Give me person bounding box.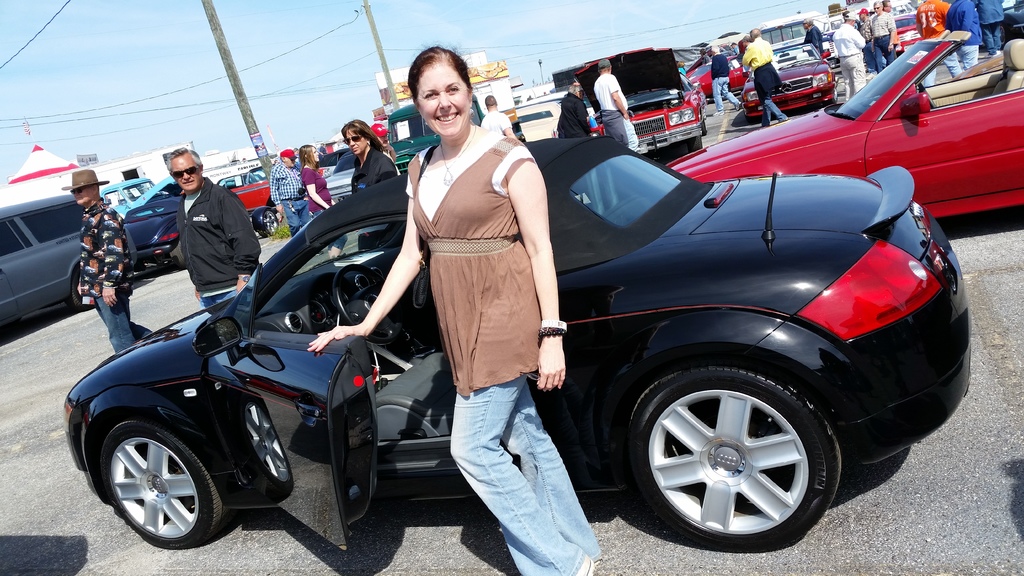
{"left": 480, "top": 95, "right": 518, "bottom": 138}.
